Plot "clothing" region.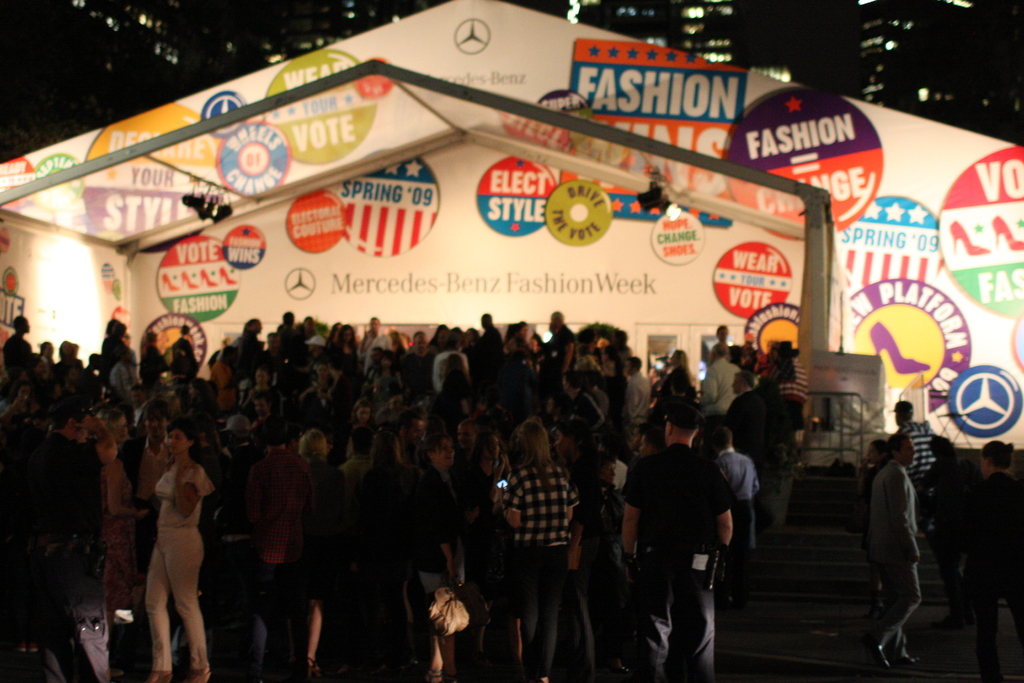
Plotted at Rect(145, 465, 211, 675).
